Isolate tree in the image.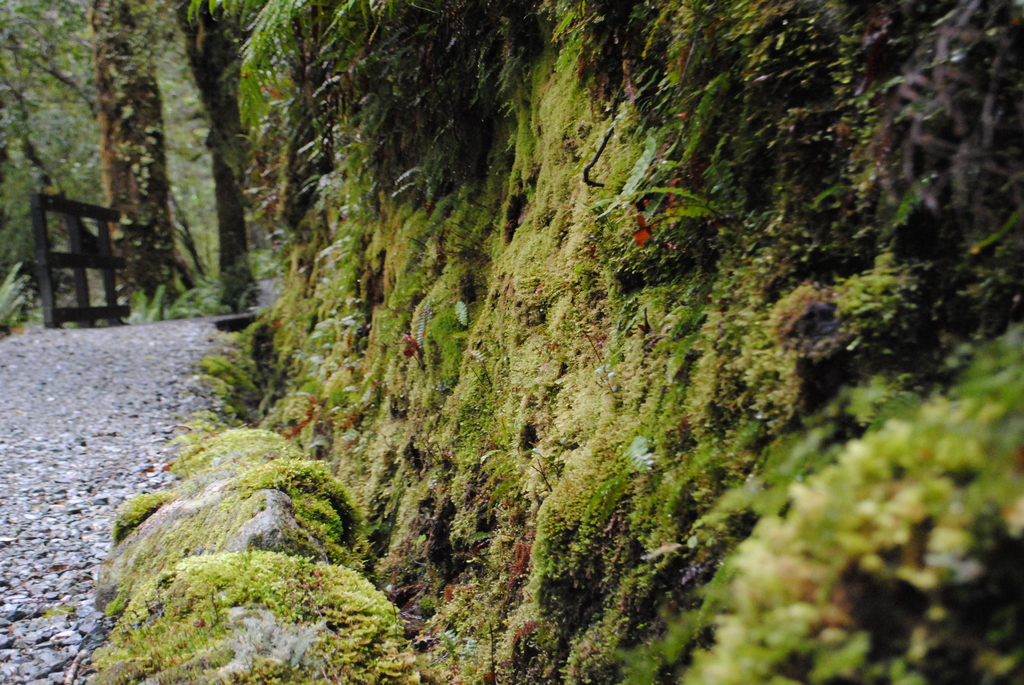
Isolated region: crop(174, 0, 266, 317).
